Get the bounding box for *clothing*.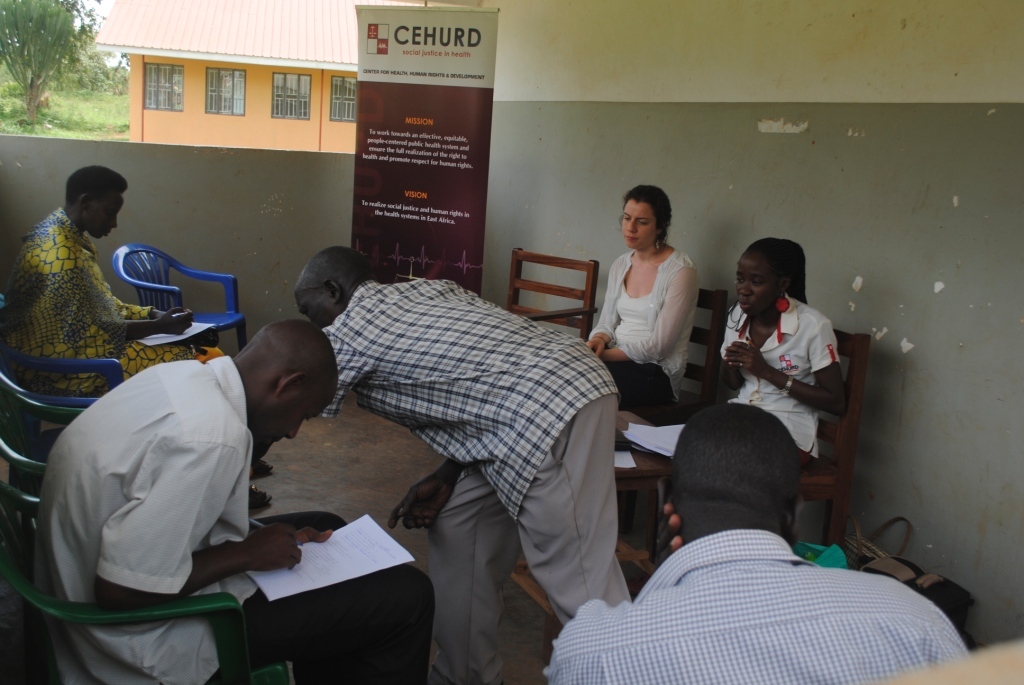
307 222 631 657.
